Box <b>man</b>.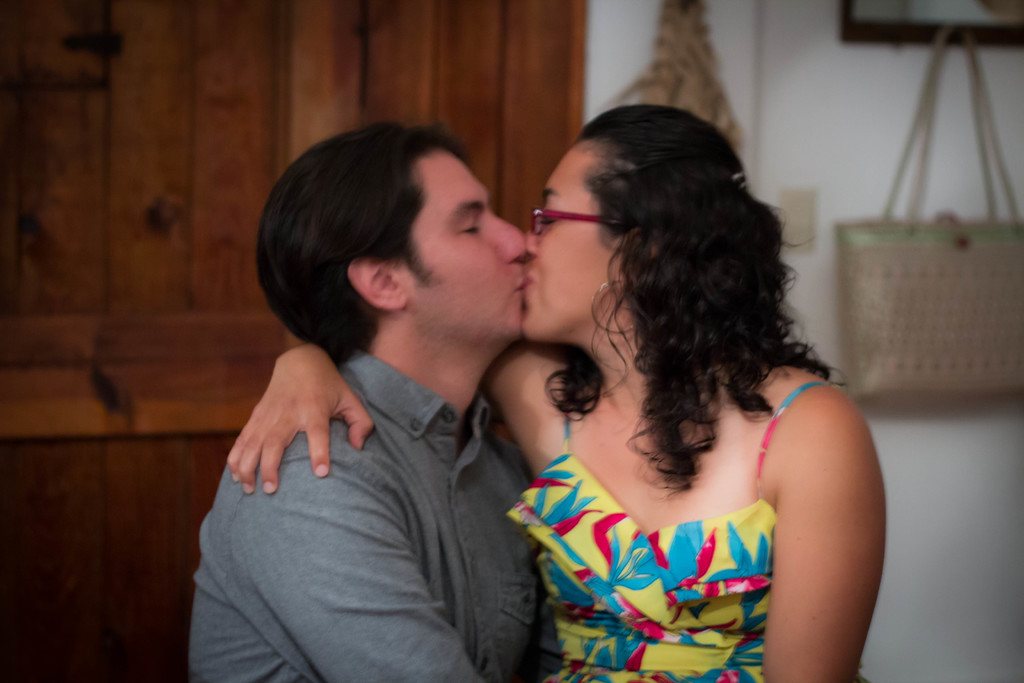
[x1=188, y1=123, x2=564, y2=682].
